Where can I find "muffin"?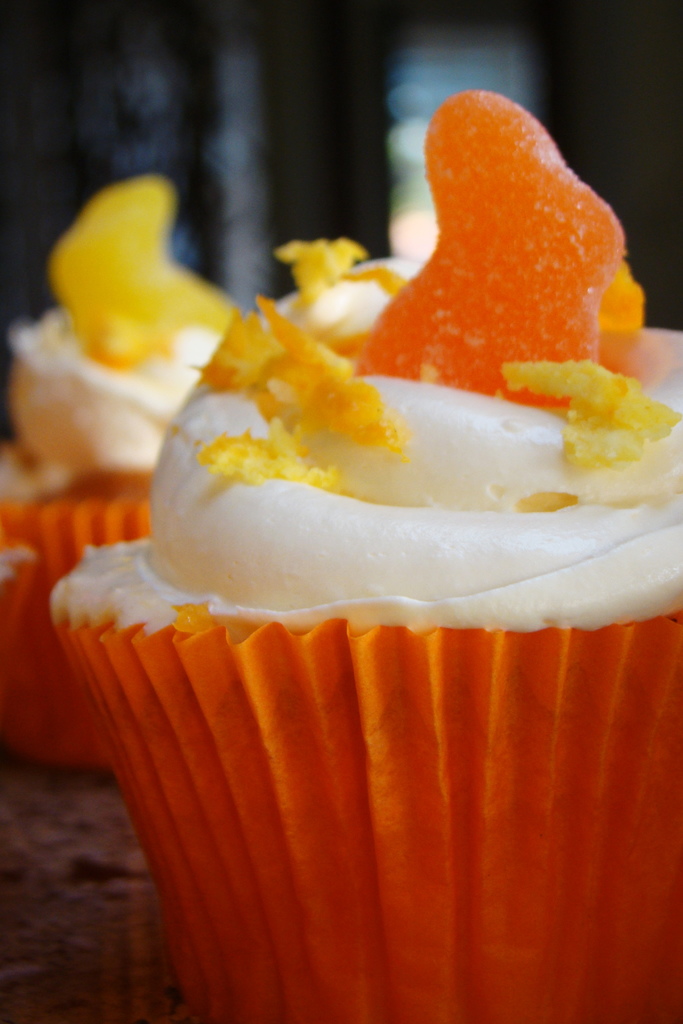
You can find it at 17 246 682 1019.
